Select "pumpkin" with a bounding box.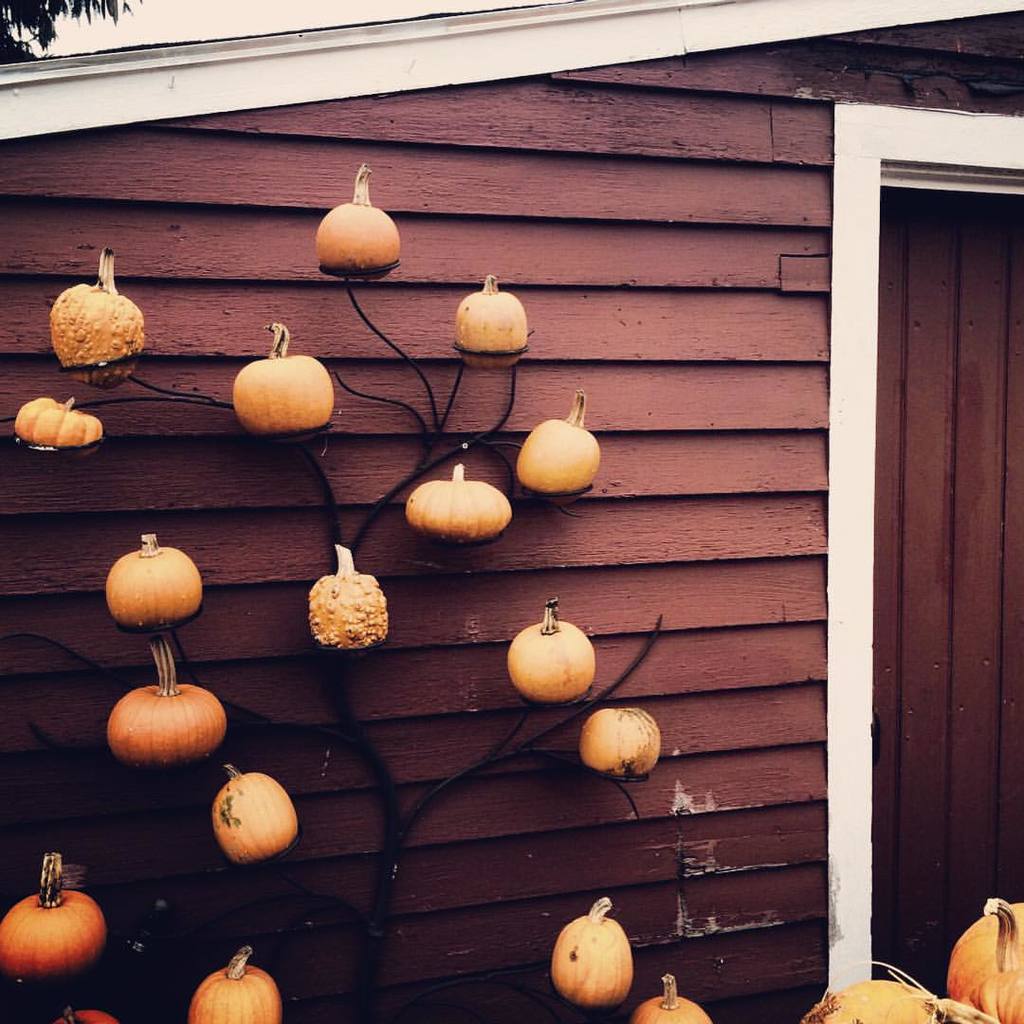
{"left": 1, "top": 885, "right": 118, "bottom": 995}.
